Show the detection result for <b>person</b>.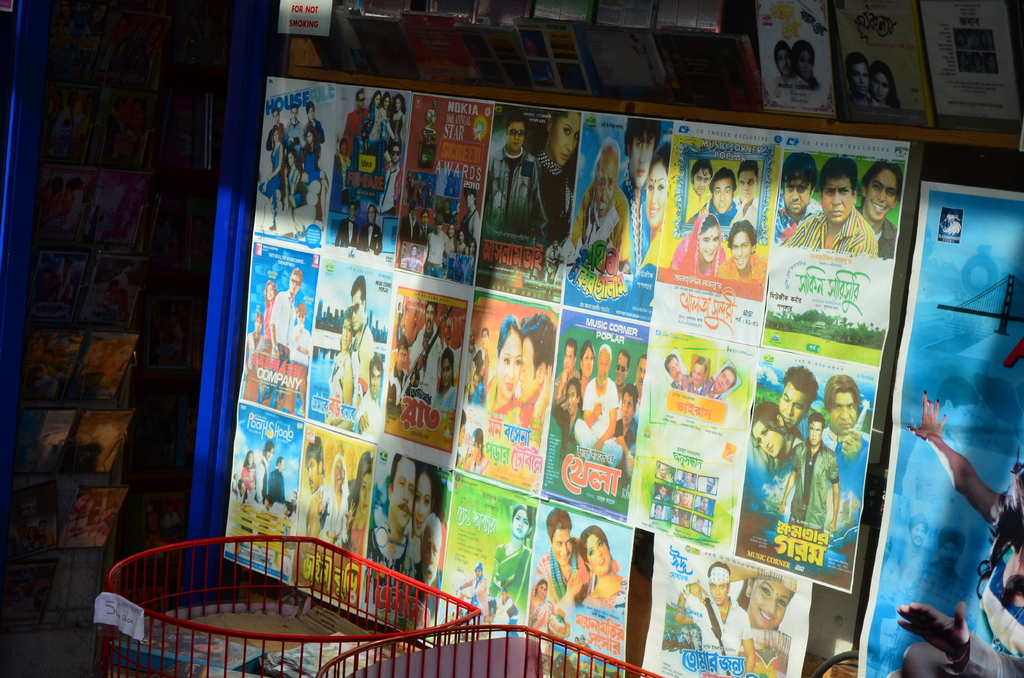
x1=353, y1=202, x2=384, y2=252.
